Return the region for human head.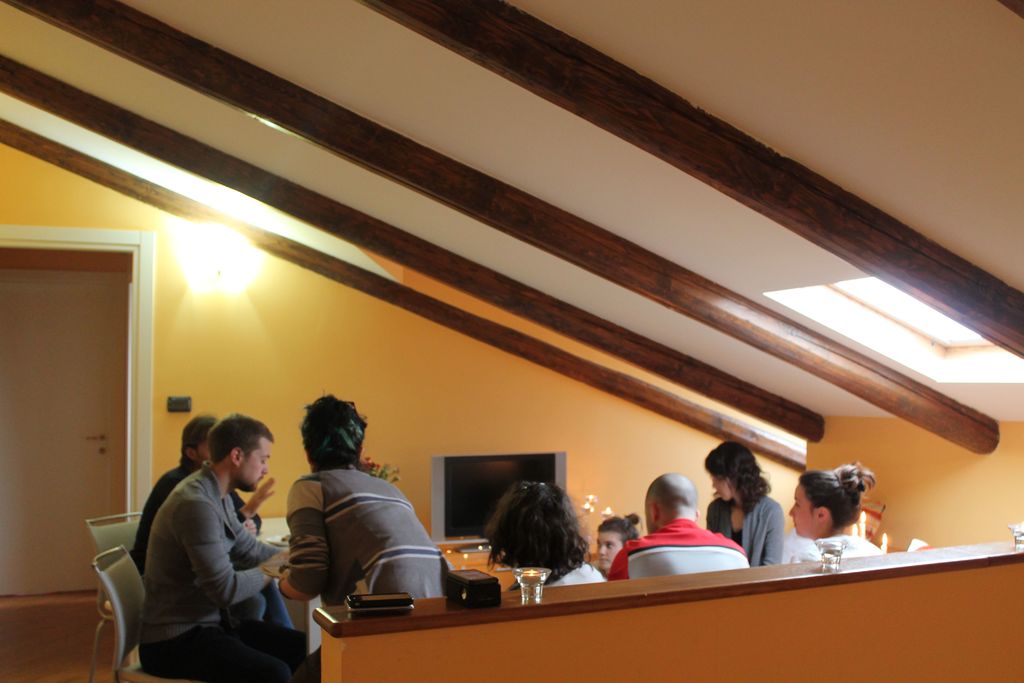
[491, 477, 582, 566].
